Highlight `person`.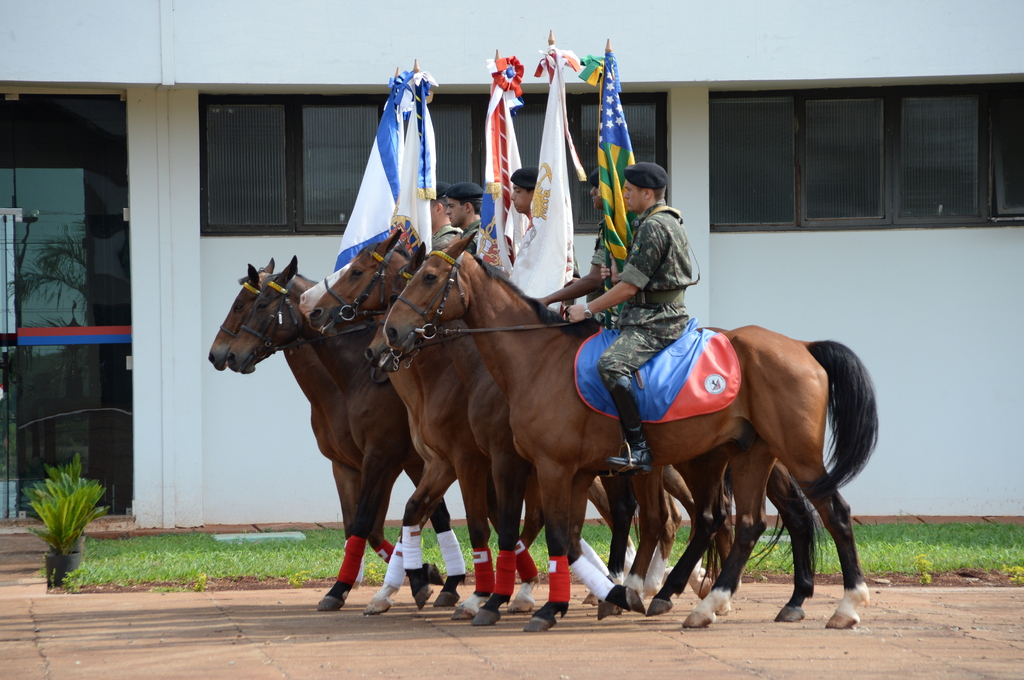
Highlighted region: select_region(424, 176, 458, 255).
